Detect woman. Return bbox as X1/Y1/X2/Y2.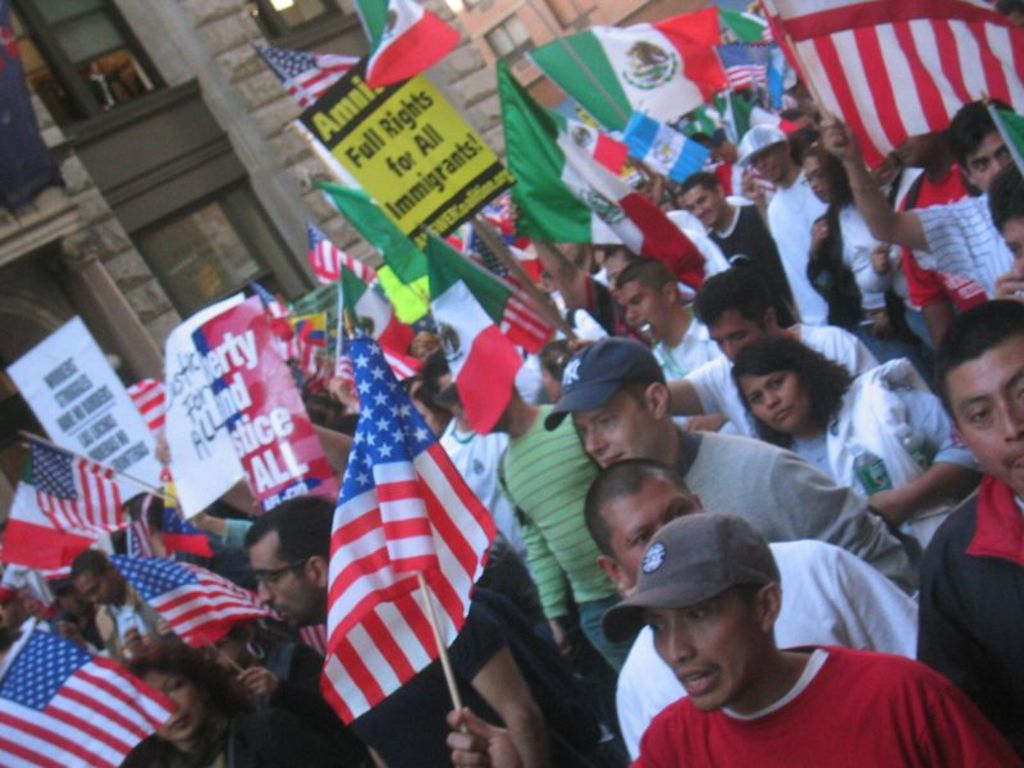
801/151/886/324.
